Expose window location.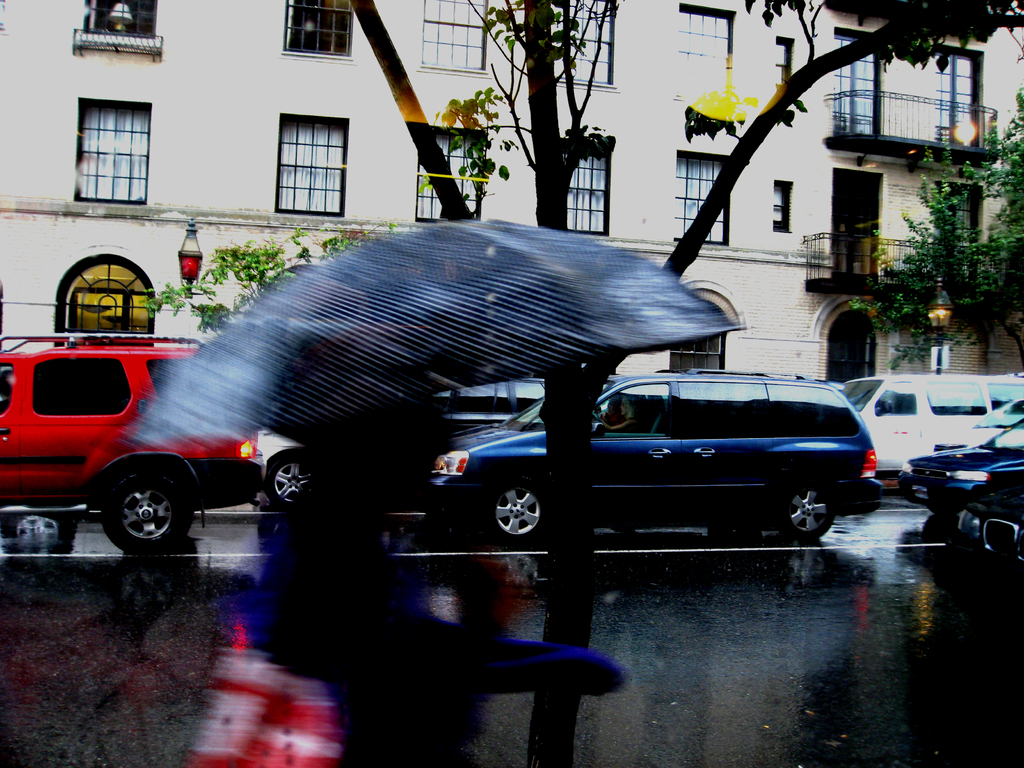
Exposed at detection(275, 113, 350, 212).
